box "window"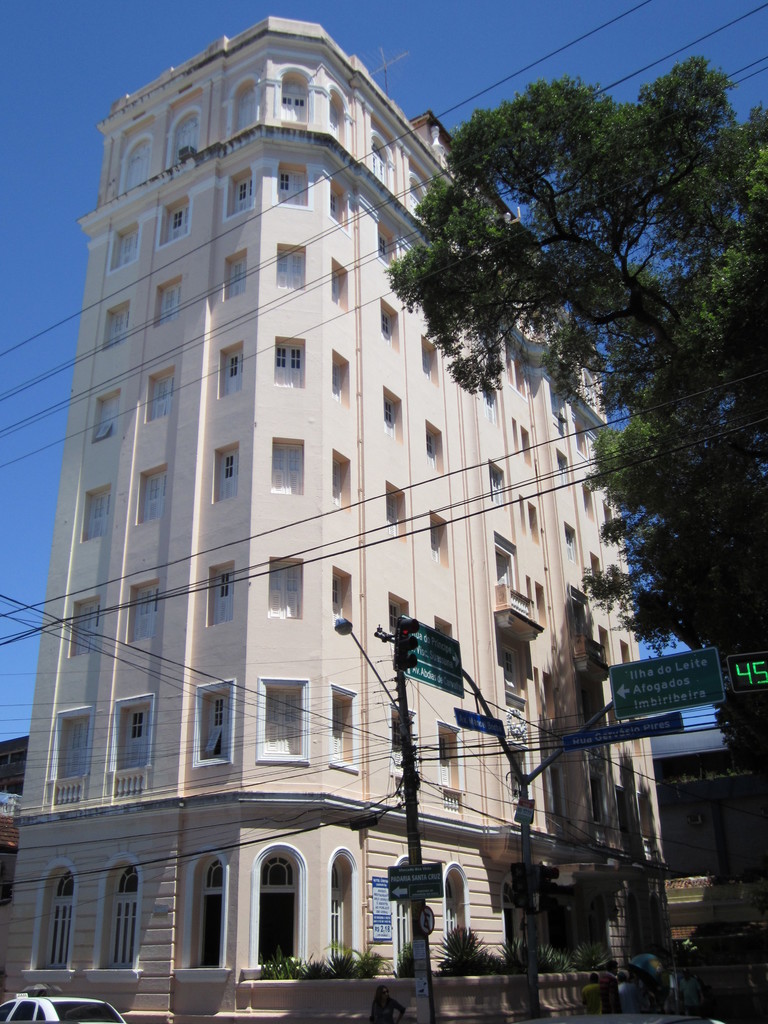
(161,206,191,239)
